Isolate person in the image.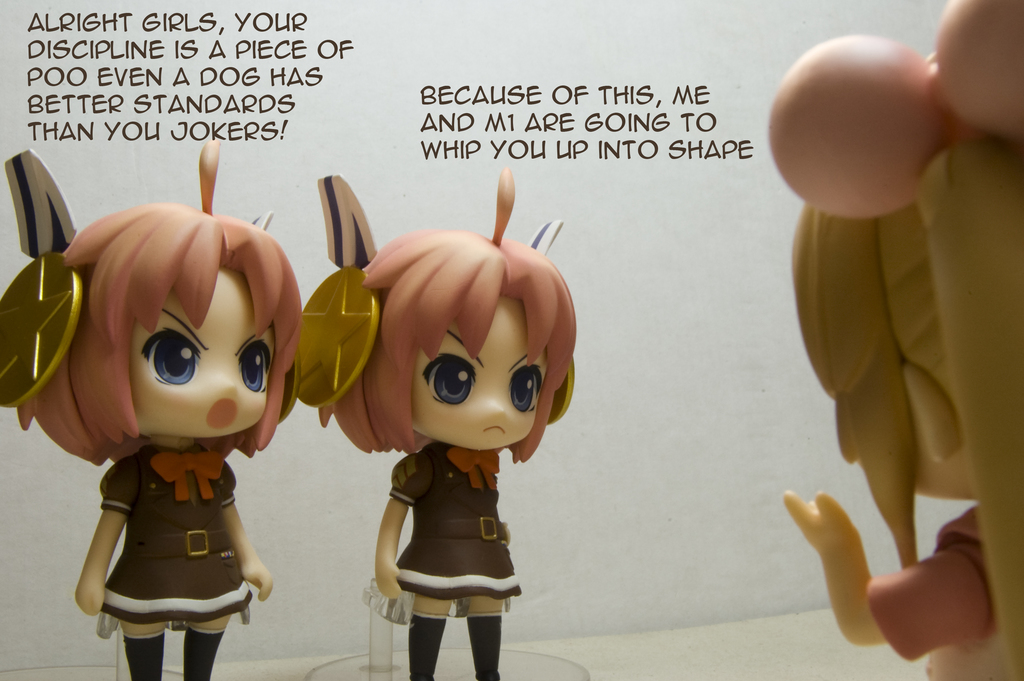
Isolated region: box(755, 0, 1023, 680).
